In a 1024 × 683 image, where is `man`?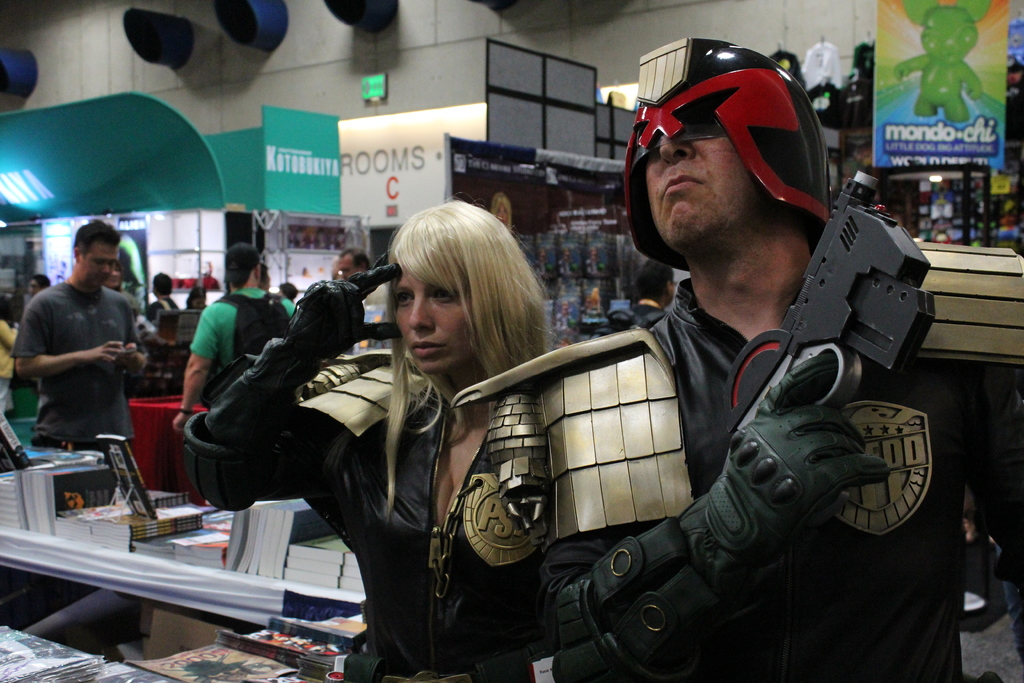
left=536, top=40, right=966, bottom=682.
